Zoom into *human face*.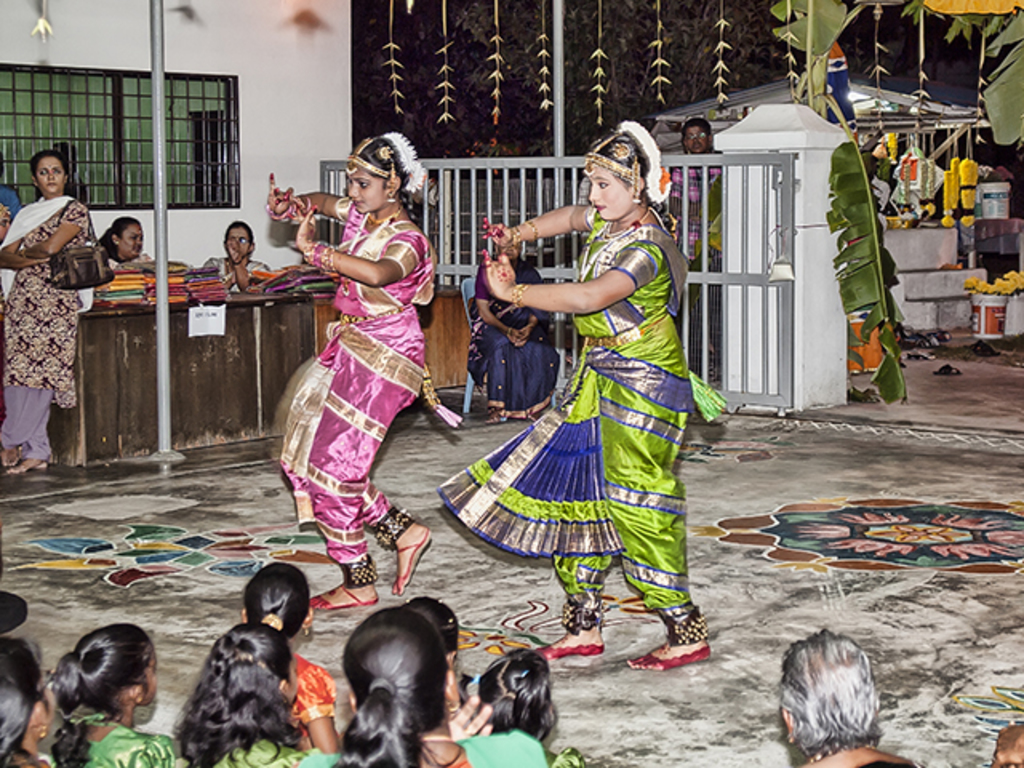
Zoom target: {"left": 581, "top": 155, "right": 630, "bottom": 226}.
